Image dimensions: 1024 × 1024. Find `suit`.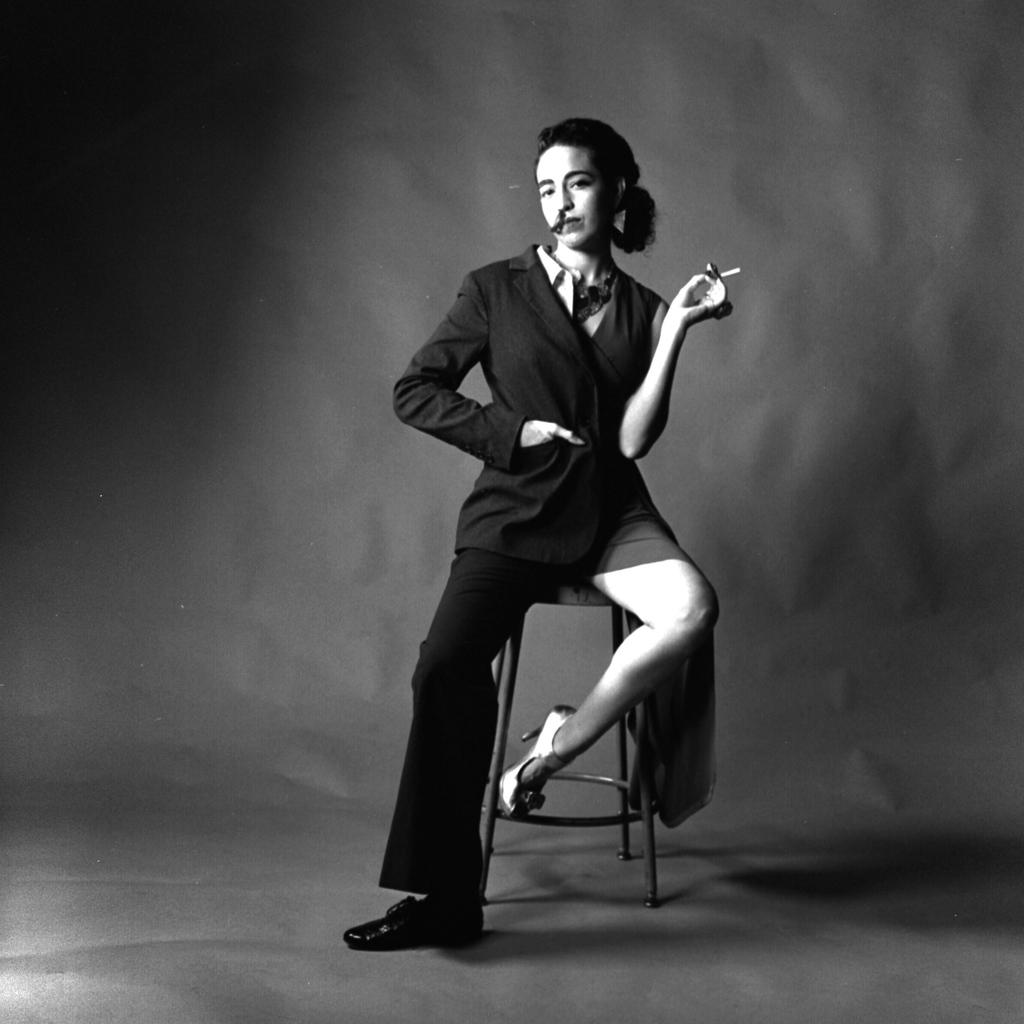
[x1=379, y1=243, x2=624, y2=915].
